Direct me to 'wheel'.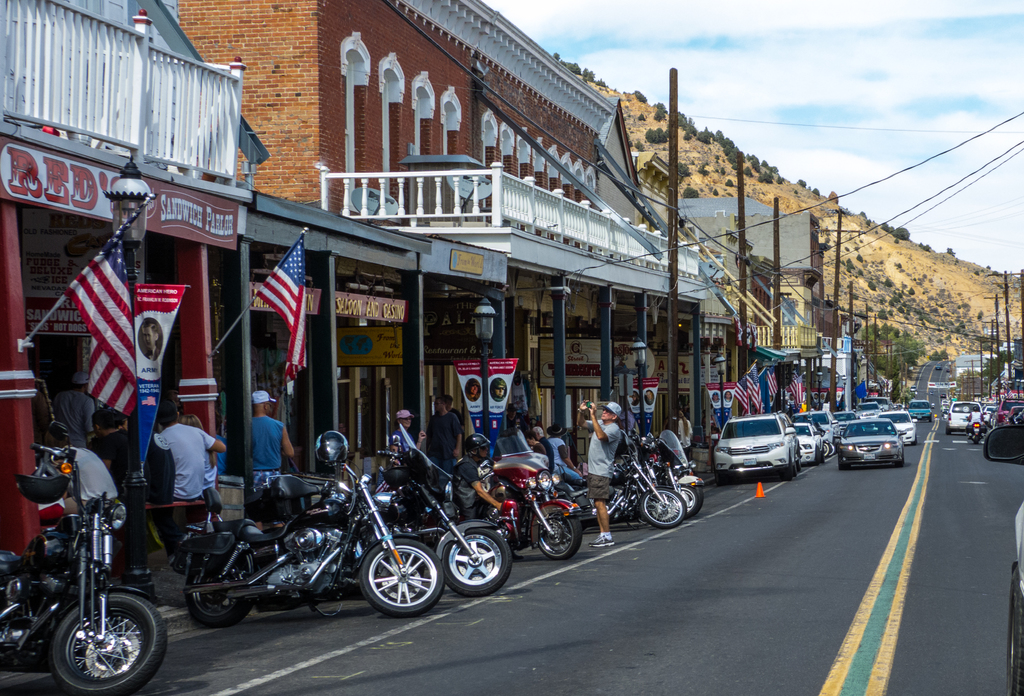
Direction: bbox=[539, 515, 583, 562].
